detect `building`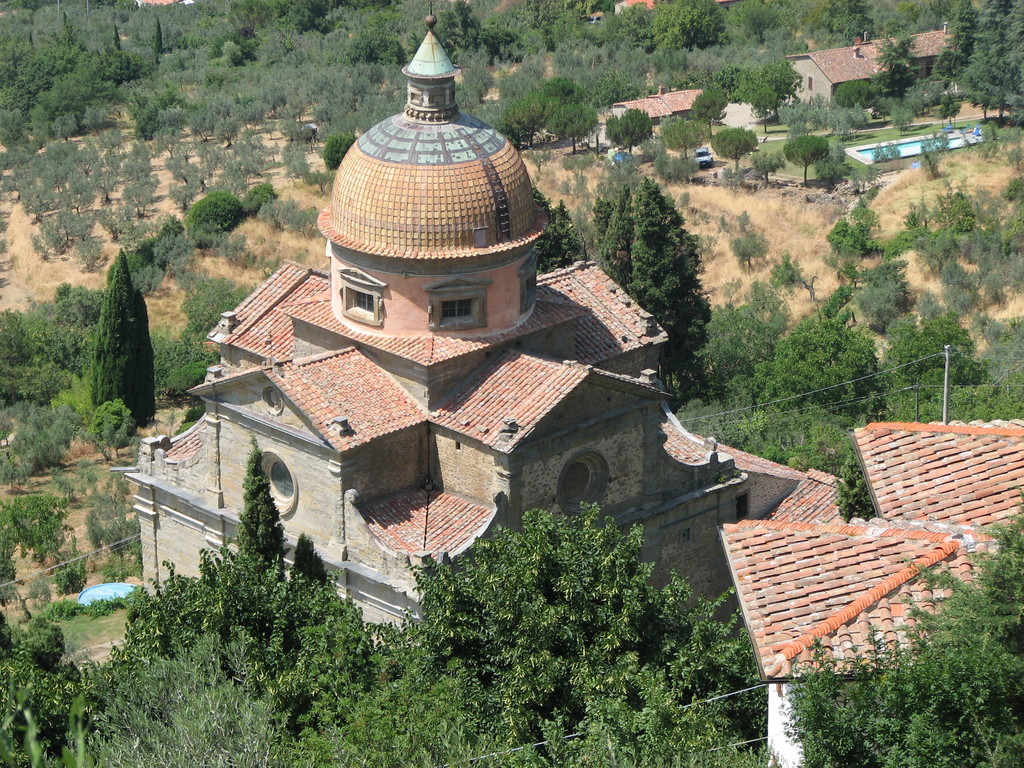
107, 0, 803, 653
